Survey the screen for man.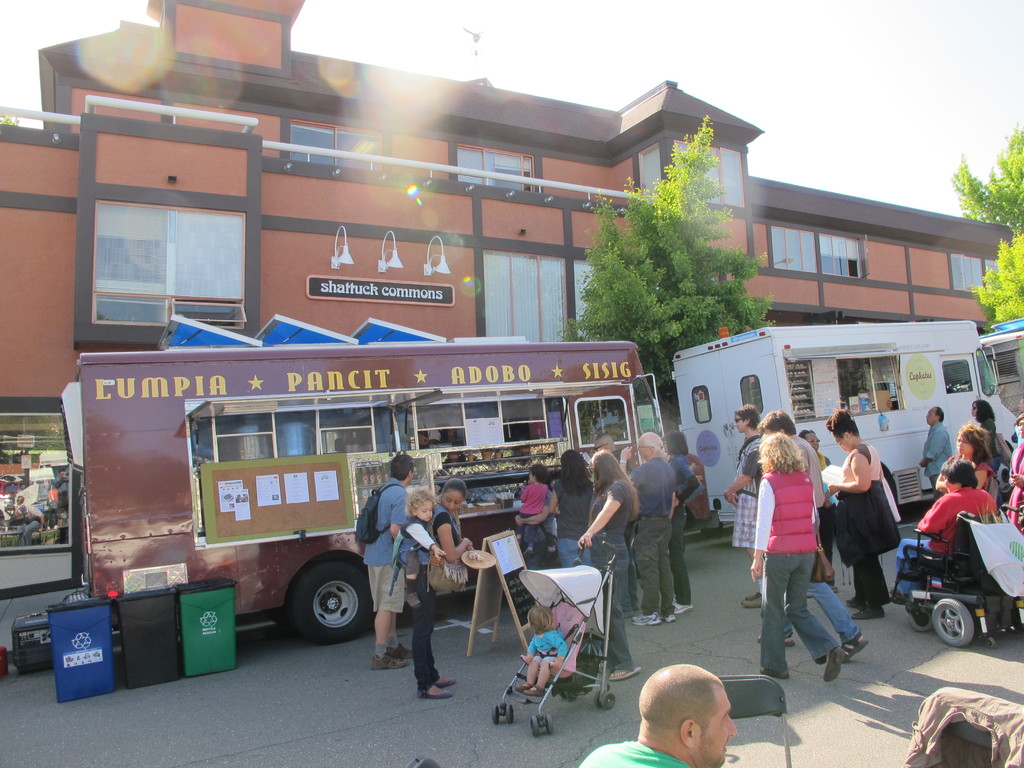
Survey found: box=[752, 412, 868, 669].
